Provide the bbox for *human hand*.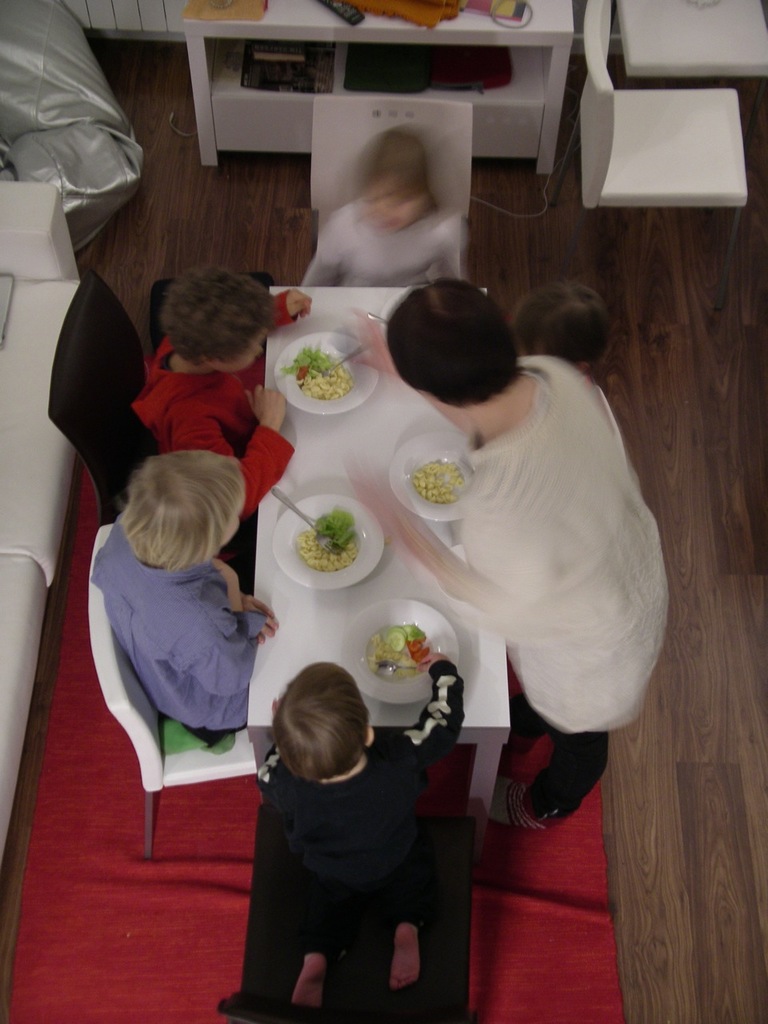
353 466 414 534.
